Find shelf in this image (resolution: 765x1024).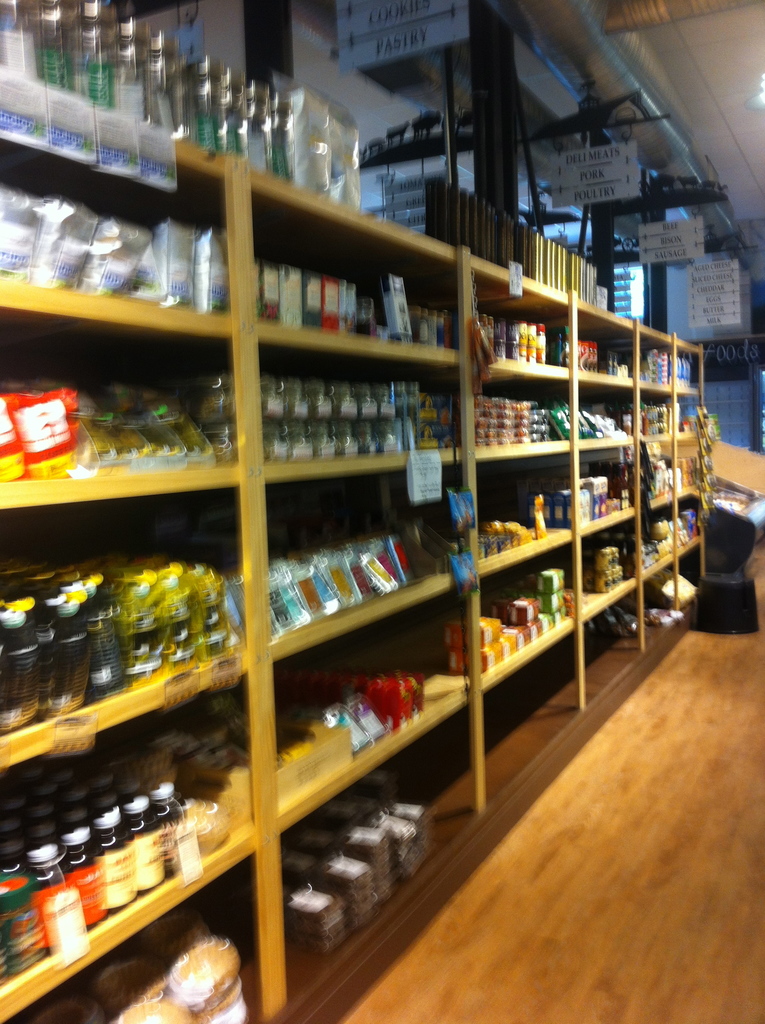
box(642, 498, 680, 579).
